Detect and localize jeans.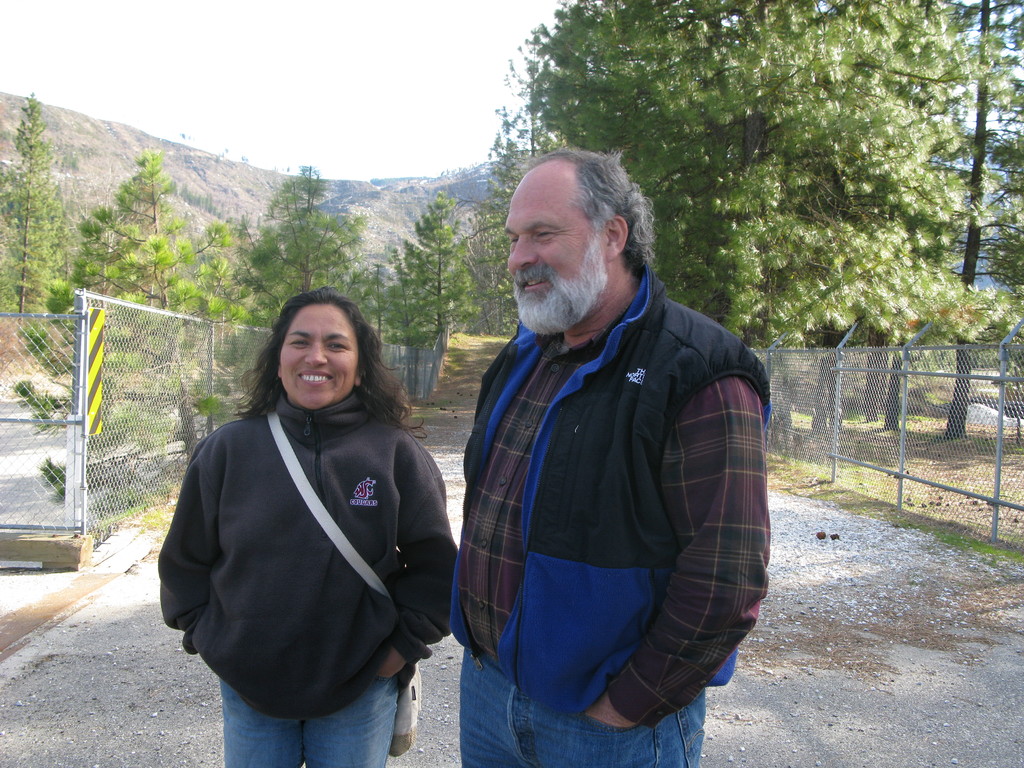
Localized at crop(458, 648, 708, 767).
